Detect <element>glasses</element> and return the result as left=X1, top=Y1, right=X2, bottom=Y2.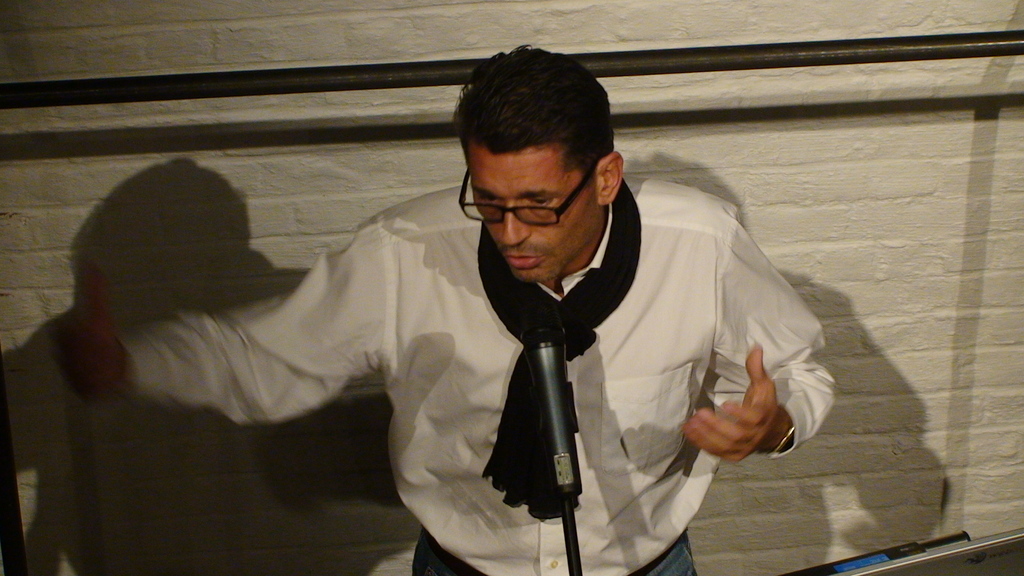
left=457, top=161, right=601, bottom=235.
